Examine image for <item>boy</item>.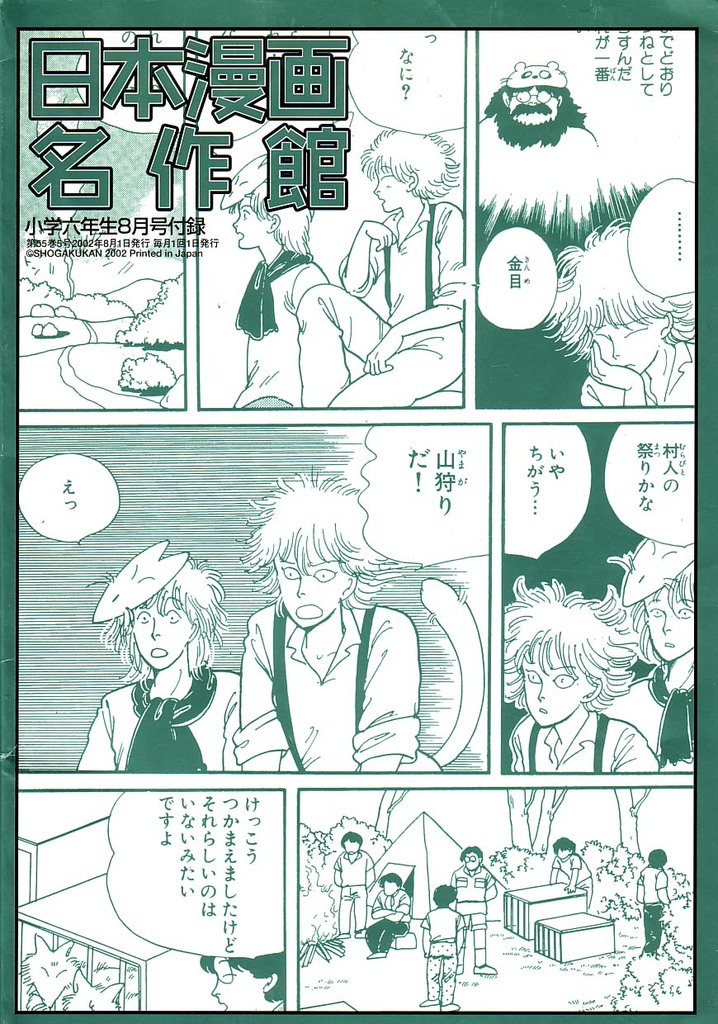
Examination result: {"x1": 423, "y1": 882, "x2": 468, "y2": 1014}.
